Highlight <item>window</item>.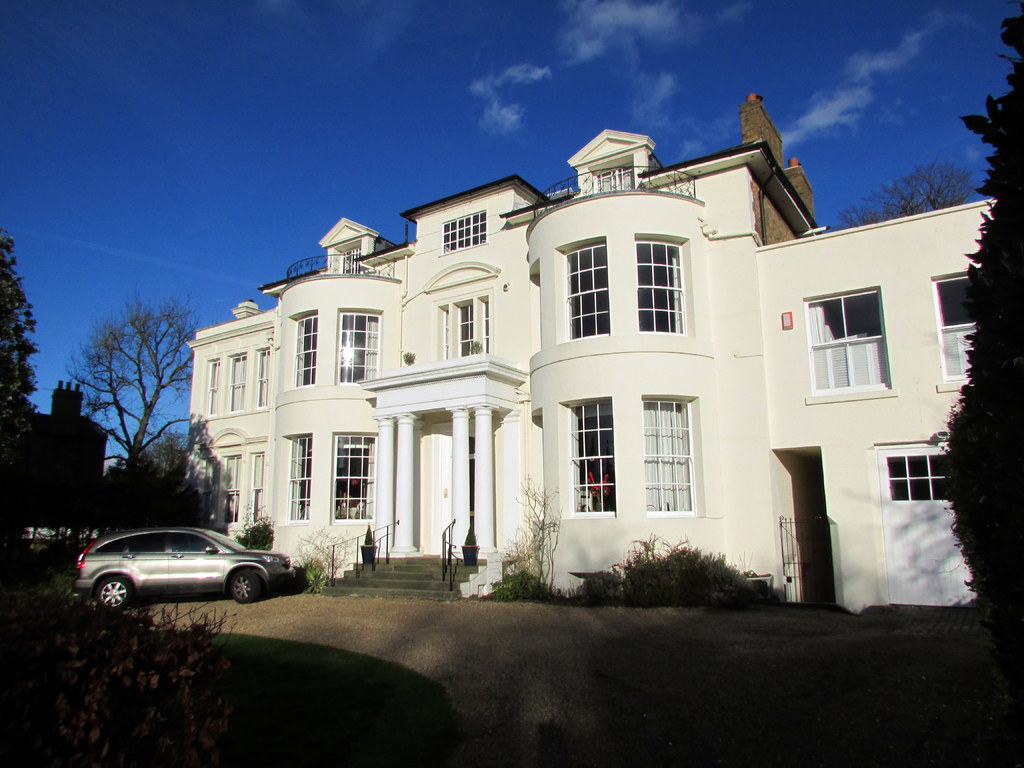
Highlighted region: select_region(548, 237, 612, 341).
